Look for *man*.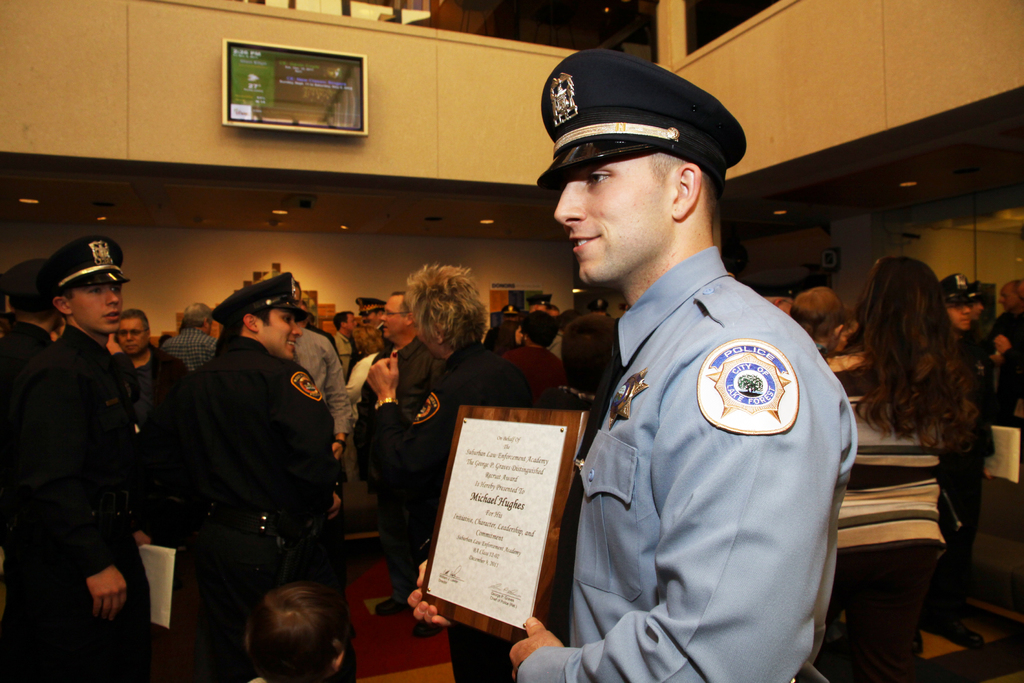
Found: [353, 296, 388, 325].
